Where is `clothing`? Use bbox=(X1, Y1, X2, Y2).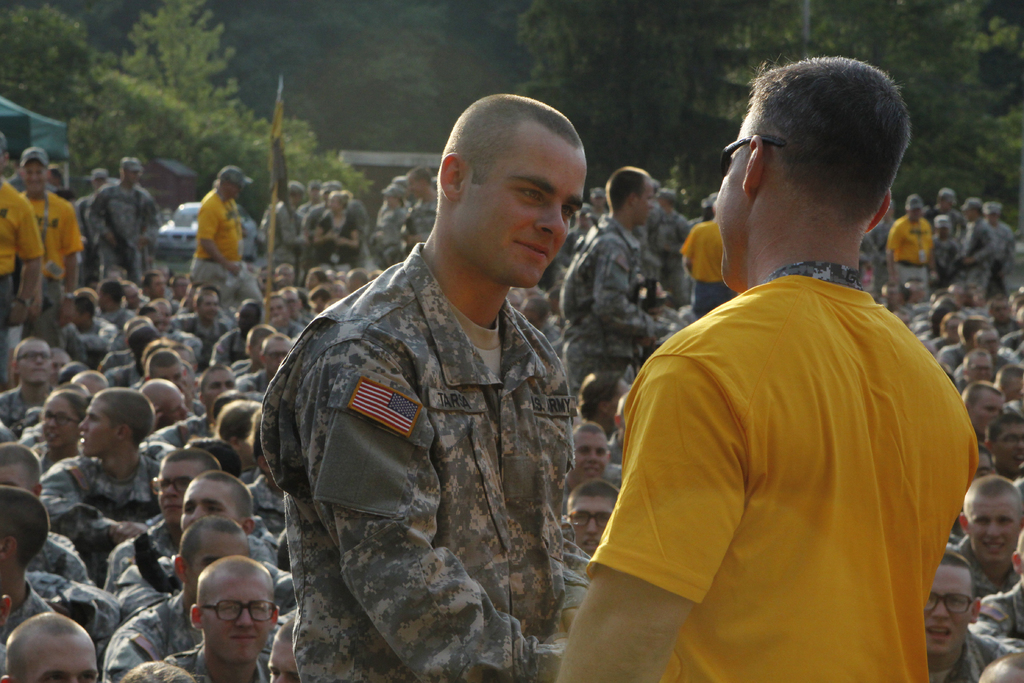
bbox=(685, 218, 724, 319).
